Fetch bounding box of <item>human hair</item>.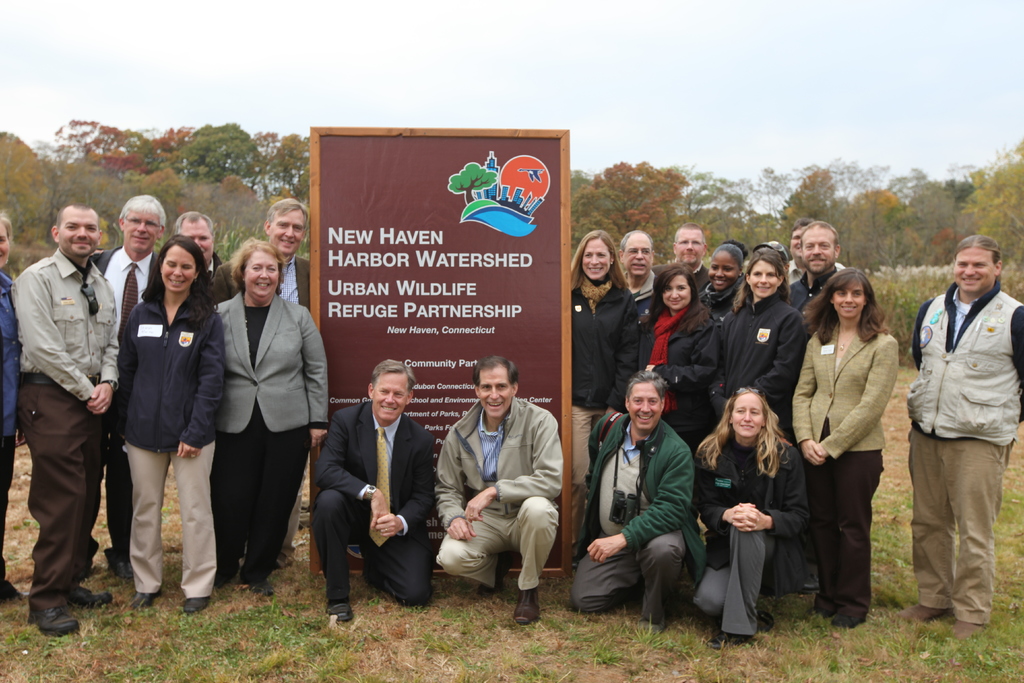
Bbox: 732 247 790 311.
